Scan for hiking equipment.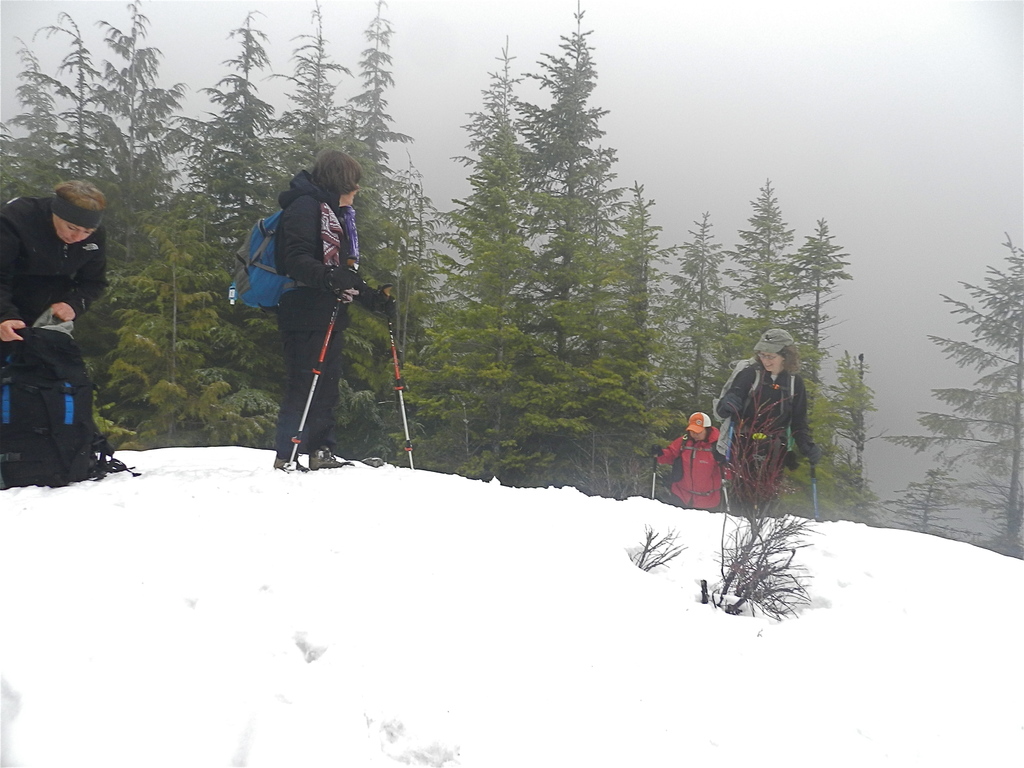
Scan result: 272 456 328 471.
